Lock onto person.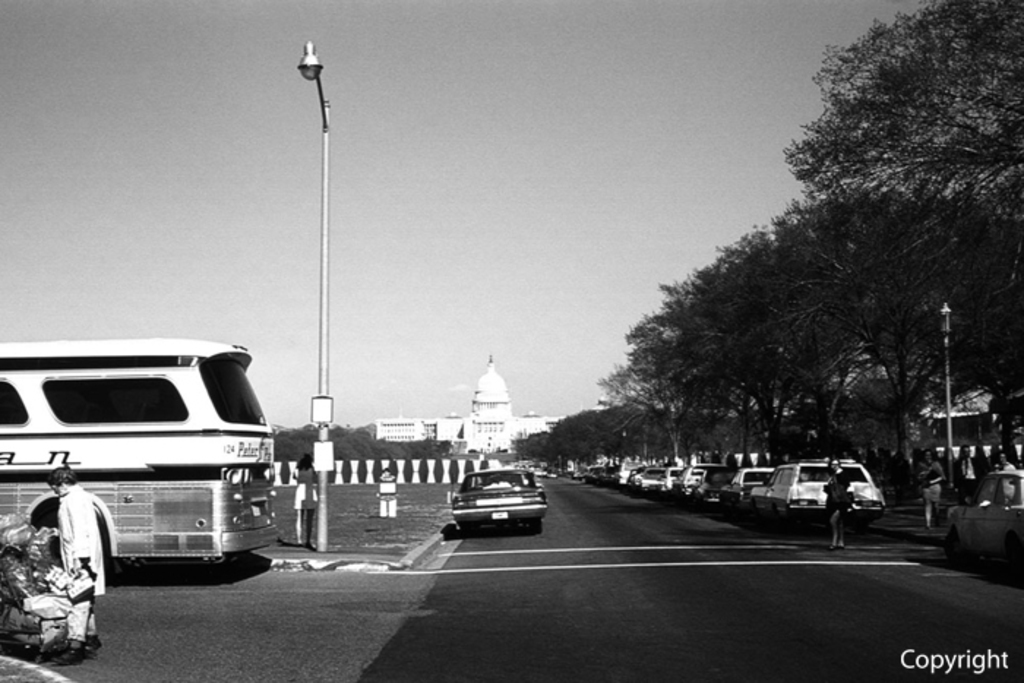
Locked: <region>50, 467, 99, 664</region>.
